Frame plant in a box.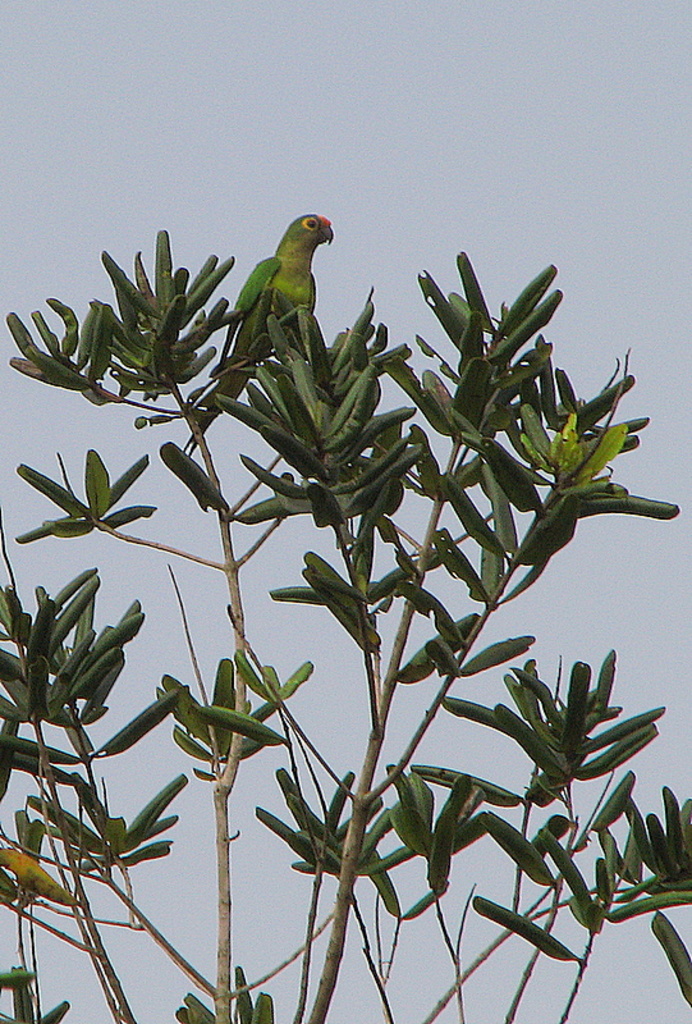
detection(0, 221, 691, 1023).
